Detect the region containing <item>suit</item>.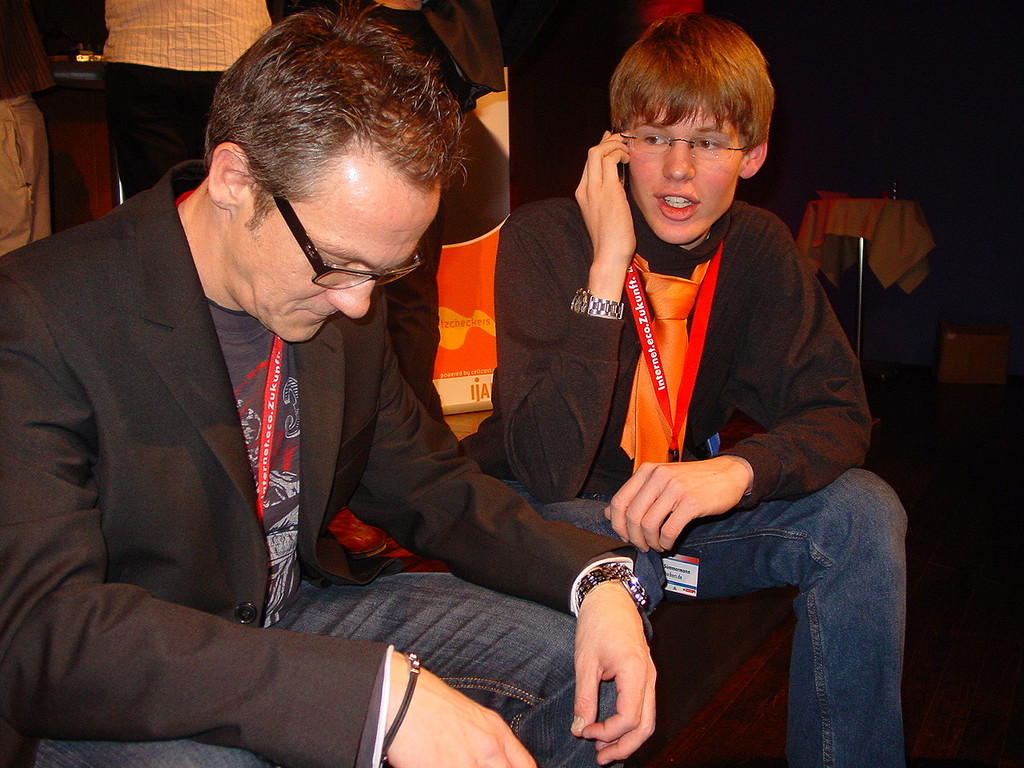
<region>0, 159, 639, 767</region>.
